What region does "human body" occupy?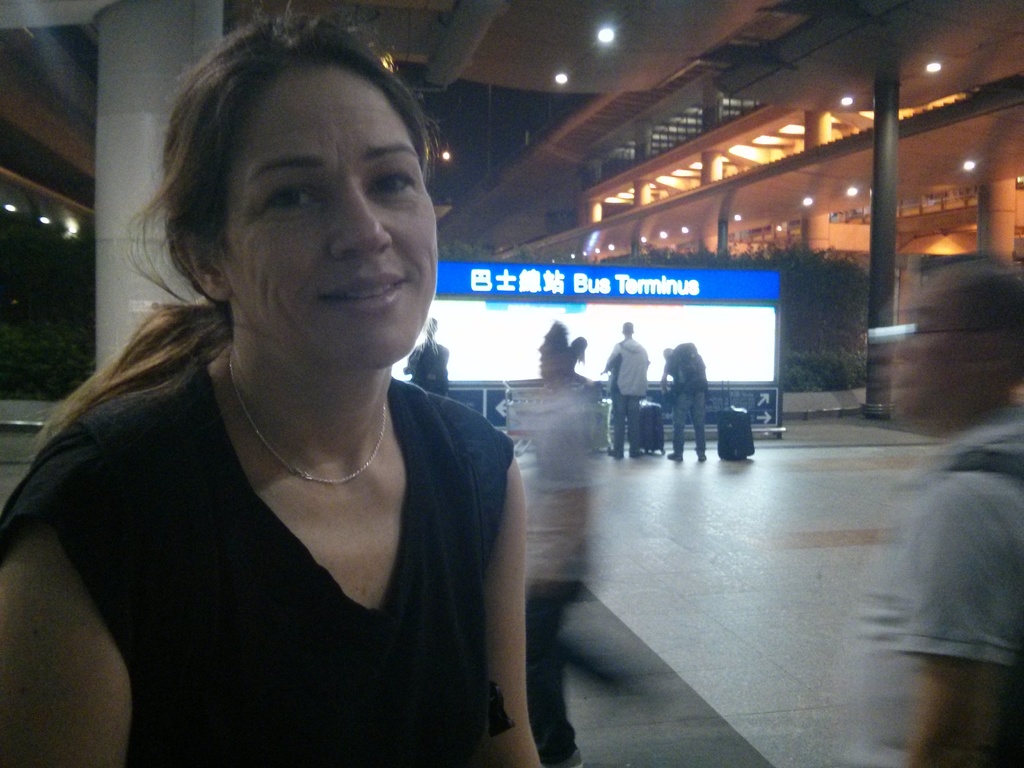
pyautogui.locateOnScreen(404, 316, 448, 403).
